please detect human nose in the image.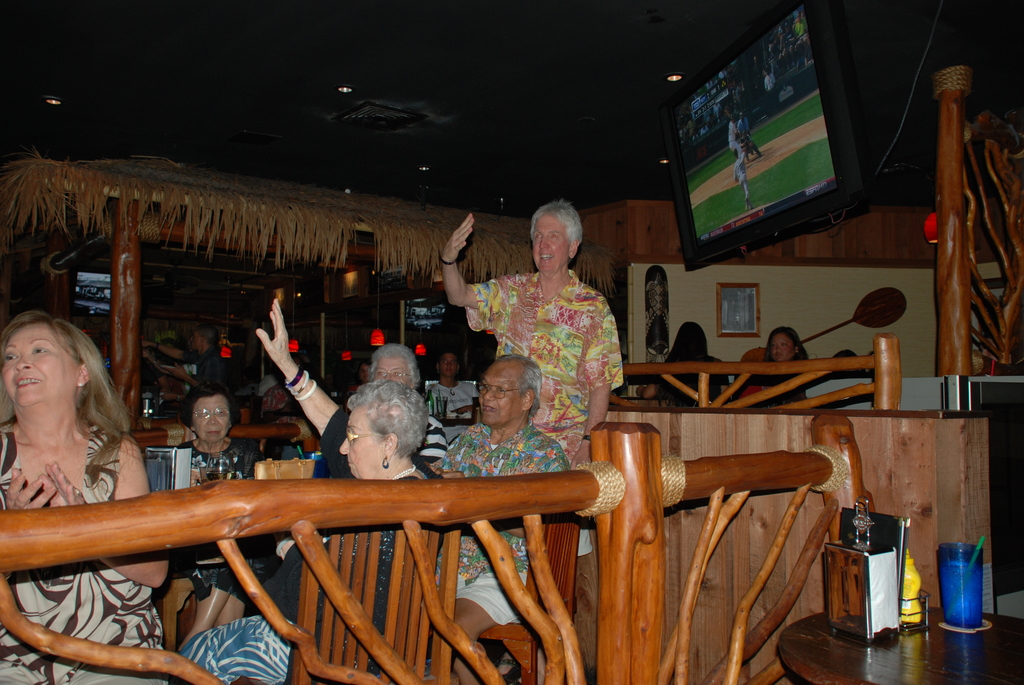
l=339, t=437, r=350, b=456.
